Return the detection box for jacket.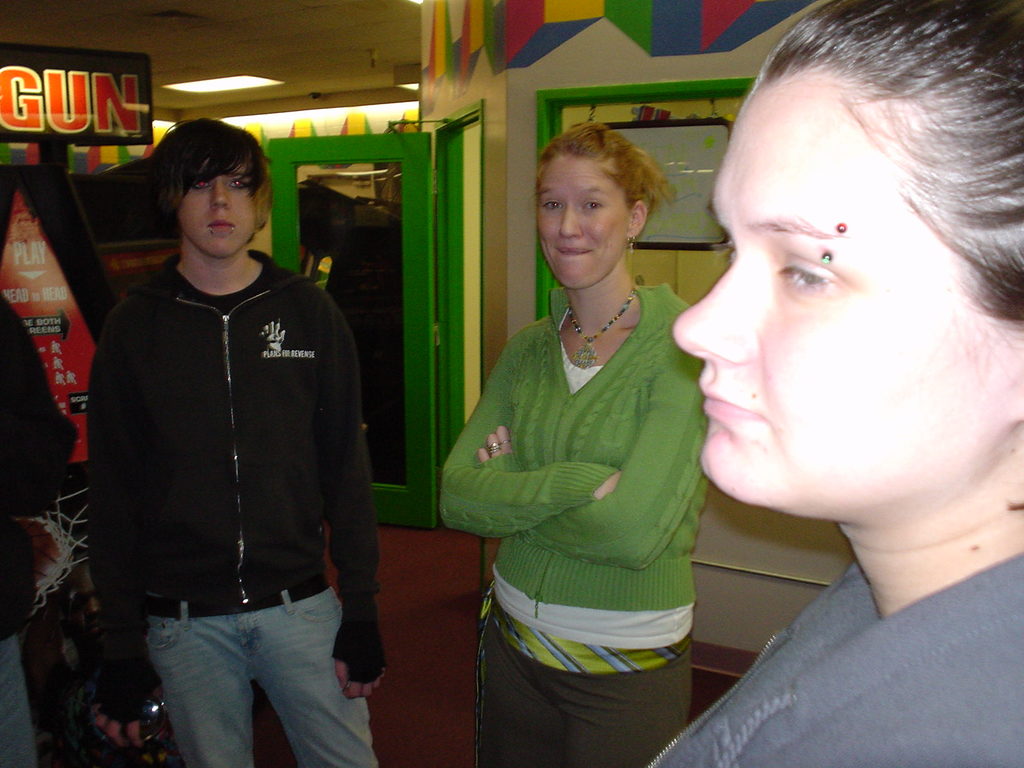
<bbox>81, 191, 377, 623</bbox>.
